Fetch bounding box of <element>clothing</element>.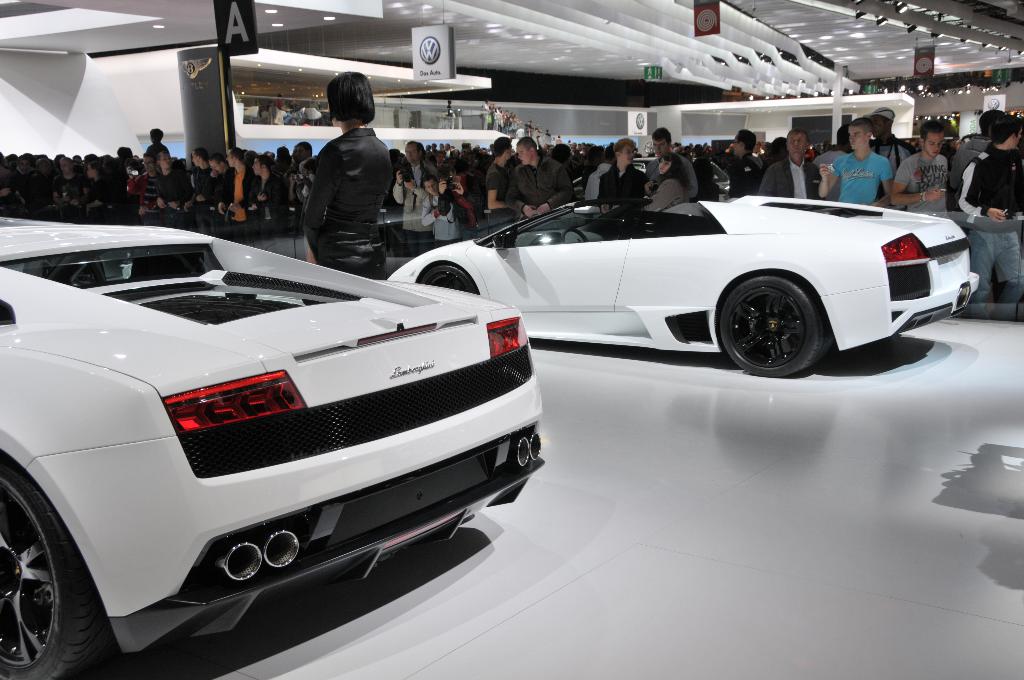
Bbox: {"x1": 209, "y1": 166, "x2": 229, "y2": 207}.
